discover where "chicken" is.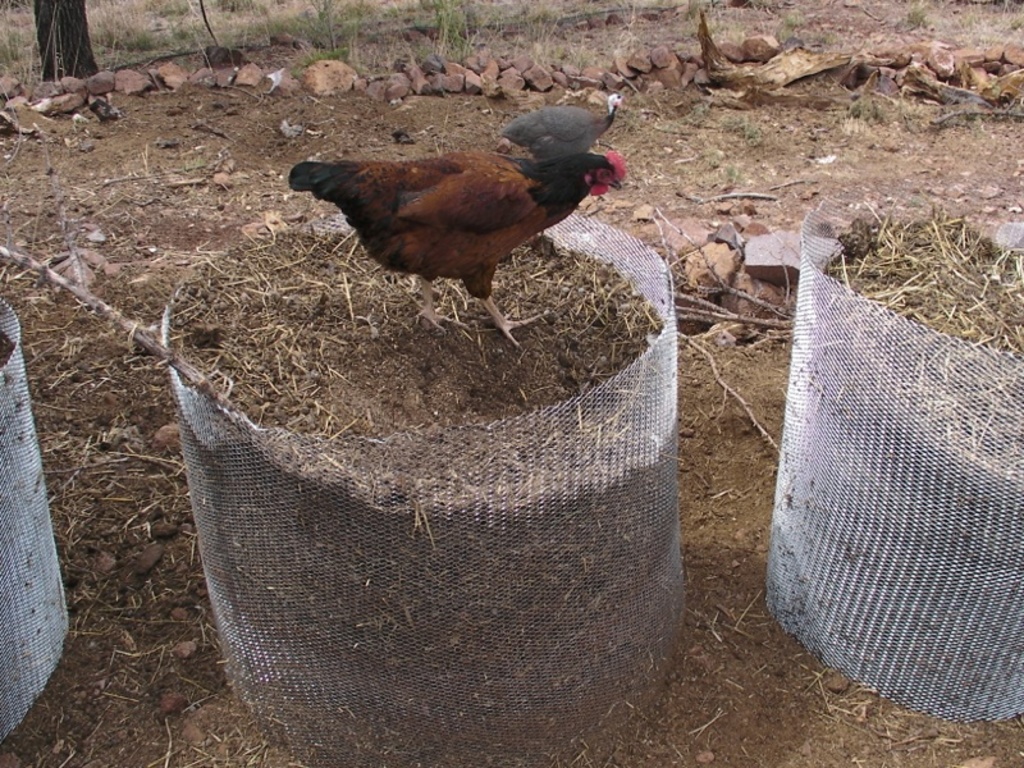
Discovered at select_region(278, 106, 631, 346).
